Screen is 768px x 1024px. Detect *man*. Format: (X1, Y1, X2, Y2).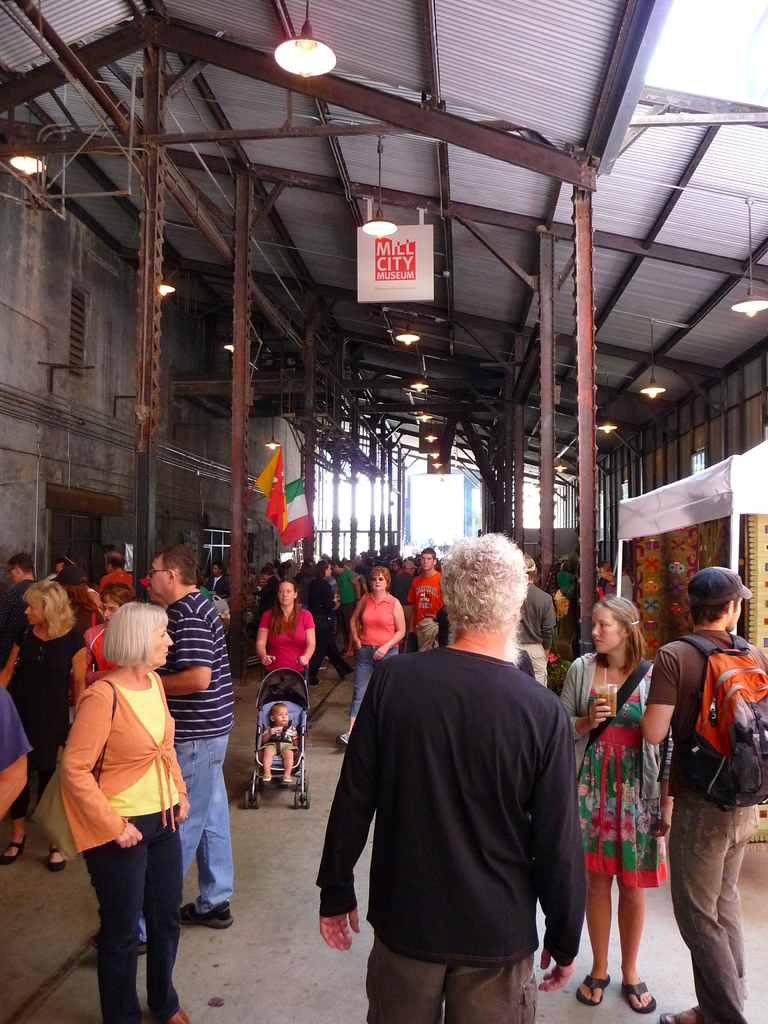
(97, 554, 141, 598).
